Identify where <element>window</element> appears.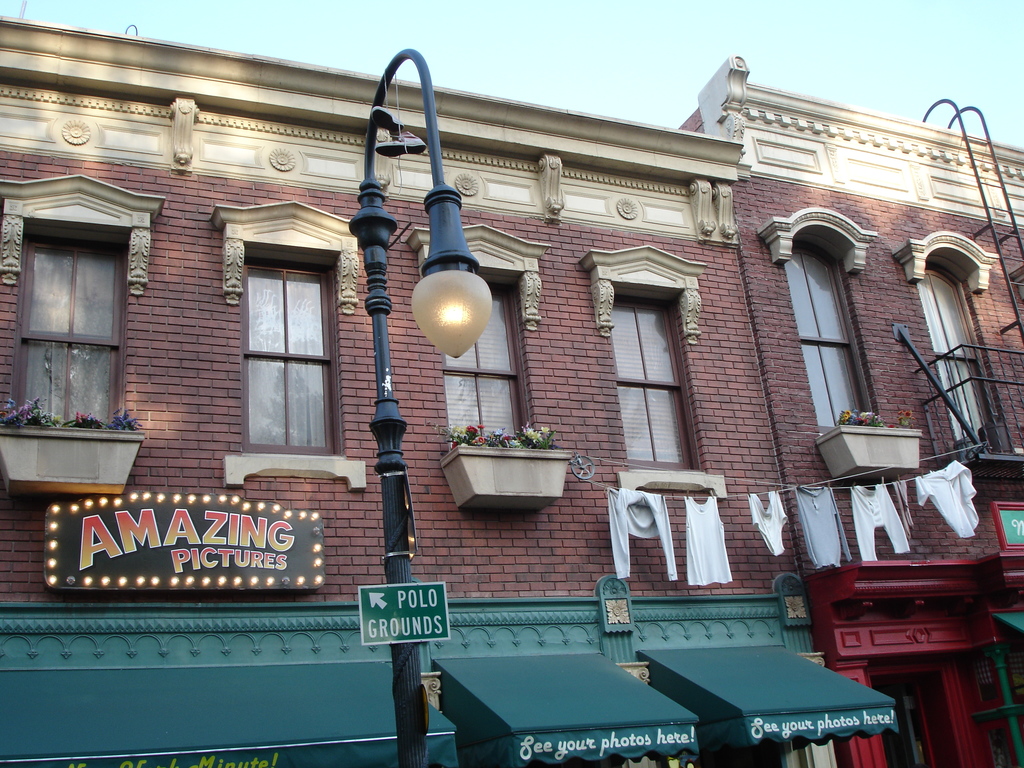
Appears at rect(440, 285, 531, 452).
